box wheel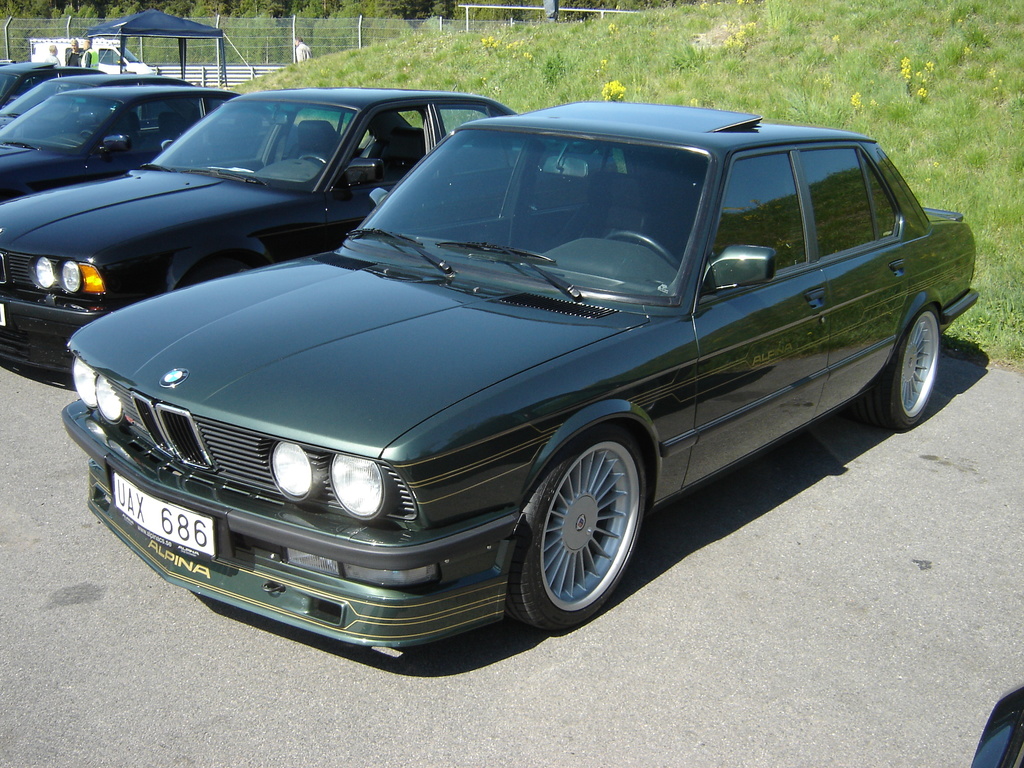
pyautogui.locateOnScreen(861, 303, 947, 439)
